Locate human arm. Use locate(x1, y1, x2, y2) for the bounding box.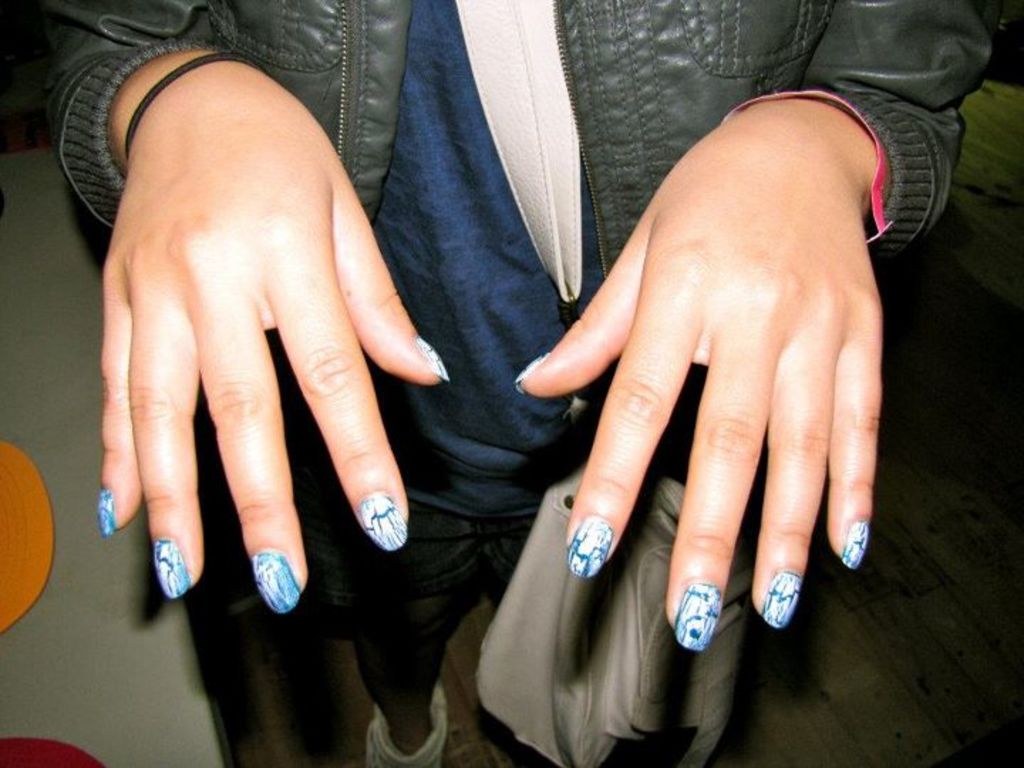
locate(82, 0, 469, 626).
